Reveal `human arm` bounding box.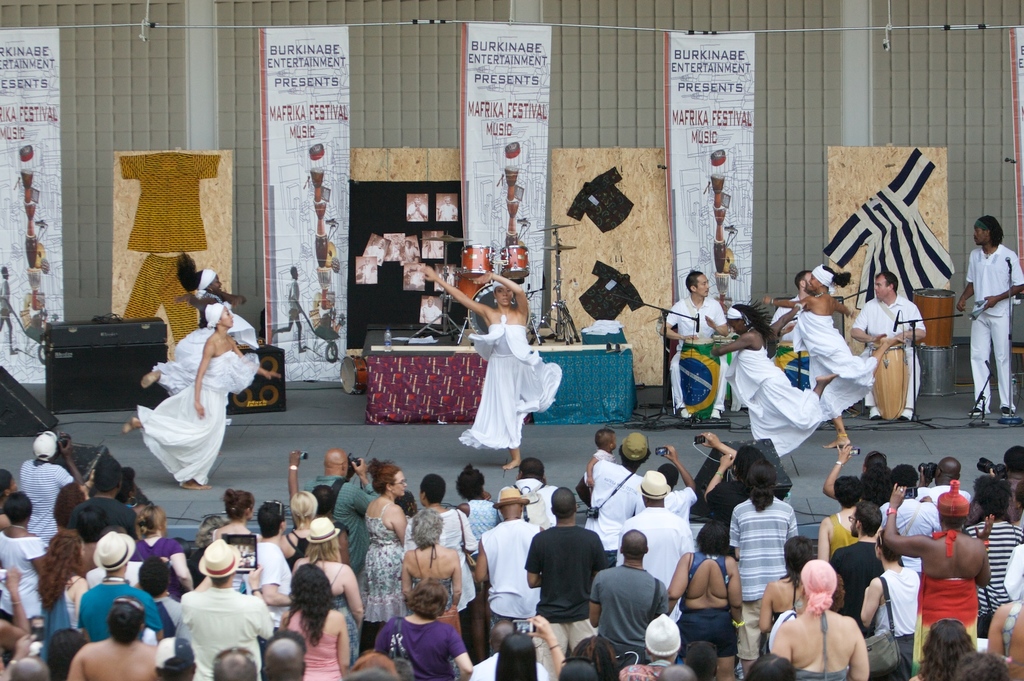
Revealed: locate(880, 476, 929, 562).
